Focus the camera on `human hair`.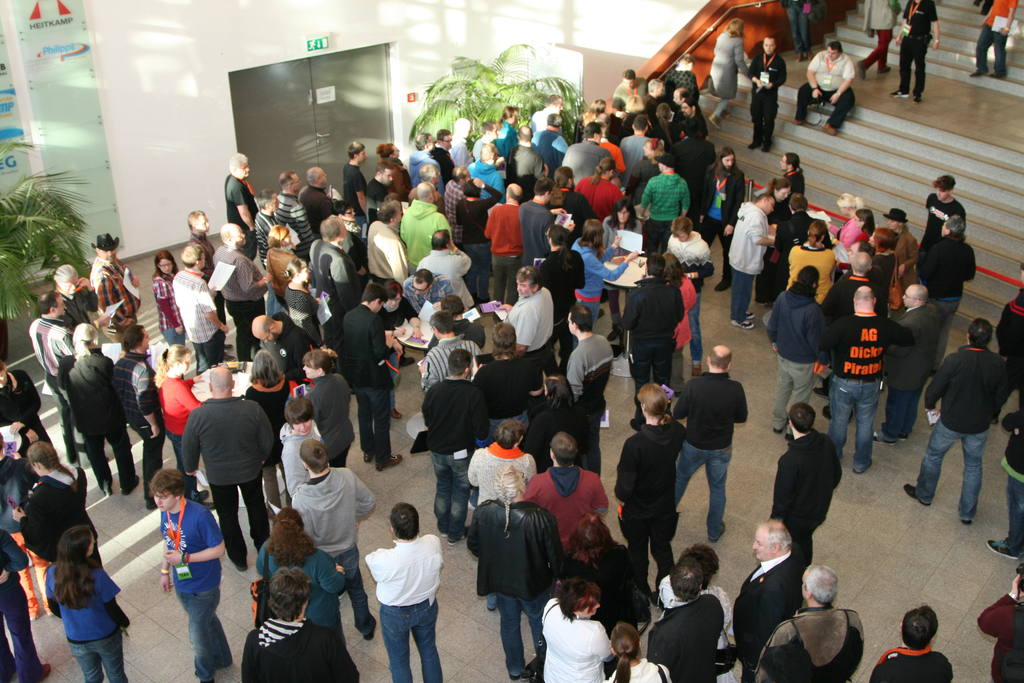
Focus region: pyautogui.locateOnScreen(571, 304, 593, 333).
